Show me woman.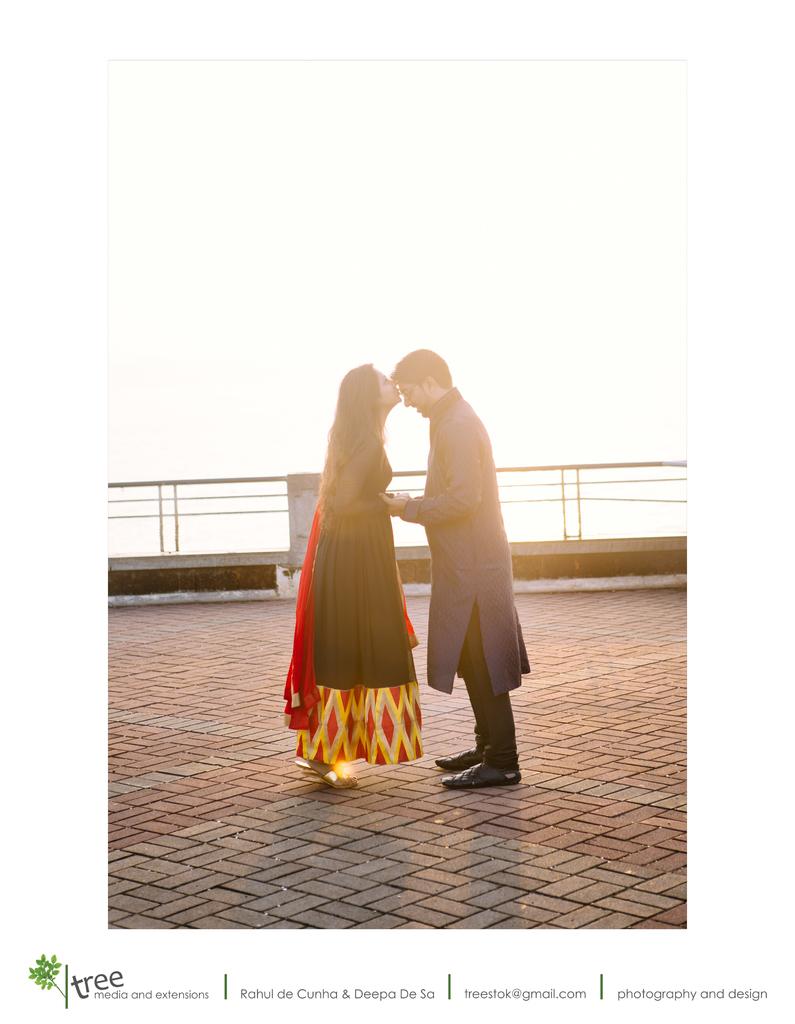
woman is here: bbox(298, 348, 449, 781).
